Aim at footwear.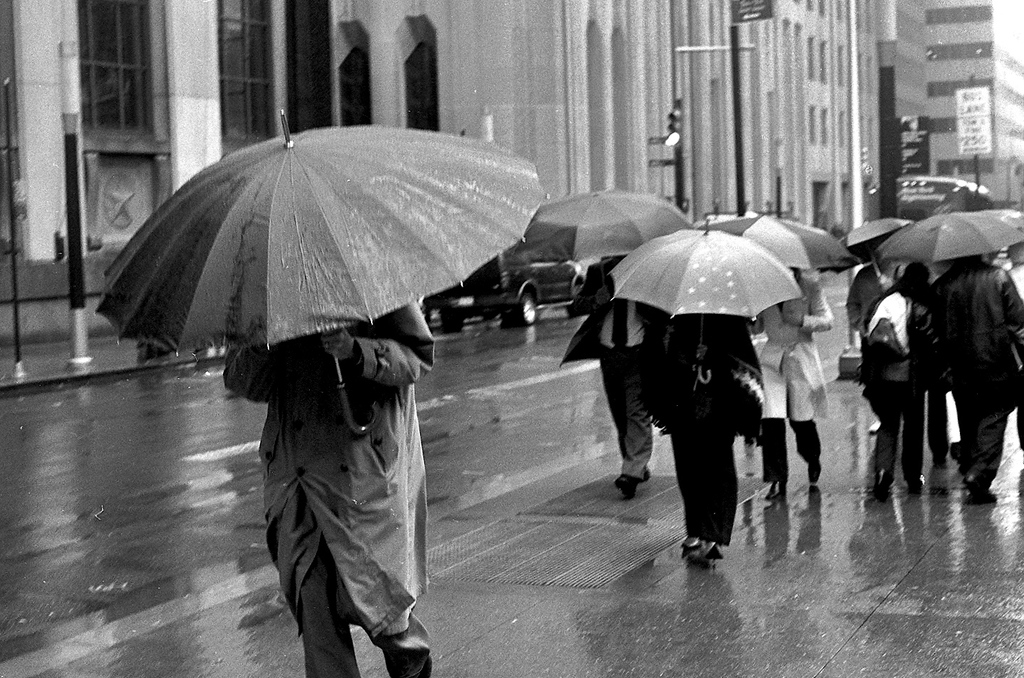
Aimed at [624, 477, 645, 499].
